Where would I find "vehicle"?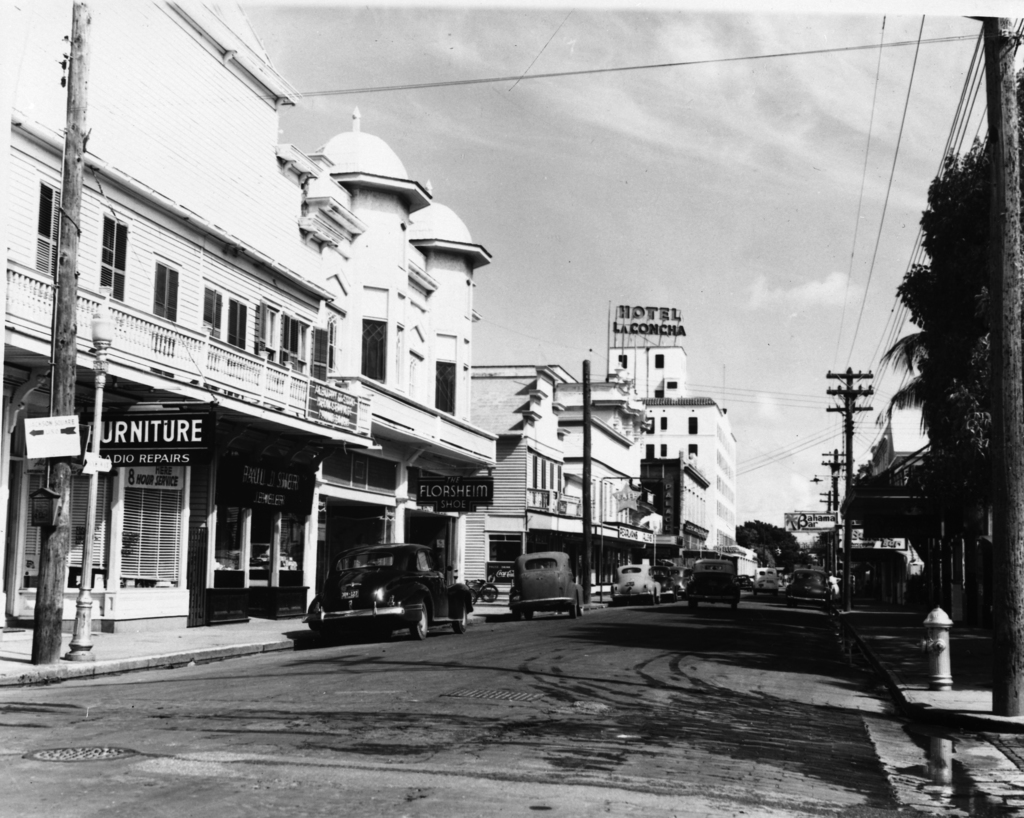
At 504,549,586,622.
